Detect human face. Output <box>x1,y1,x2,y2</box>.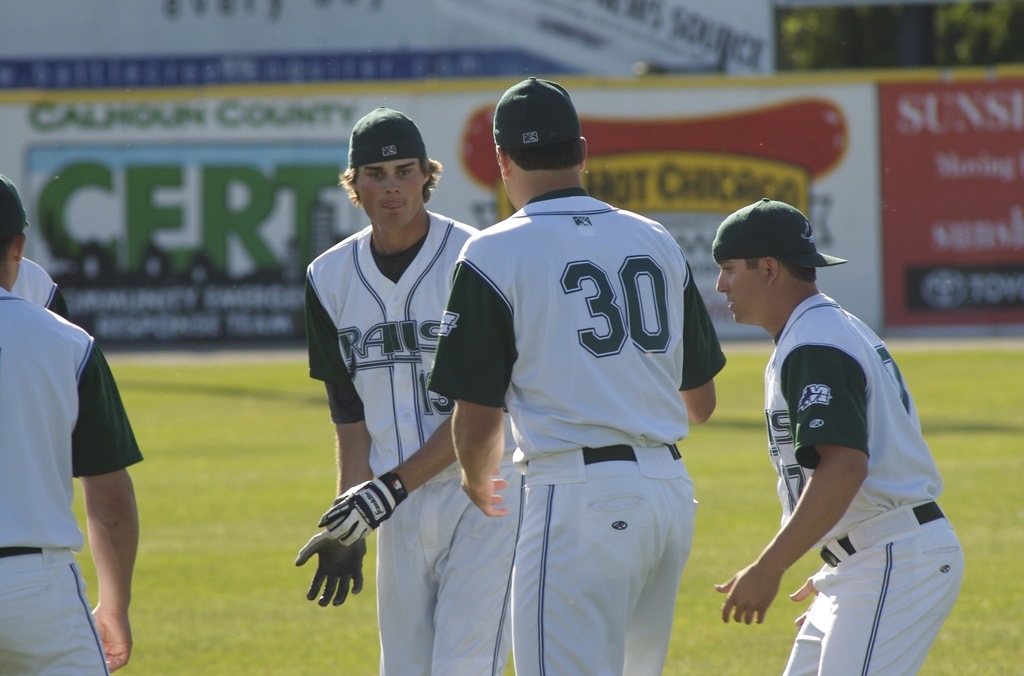
<box>716,254,765,329</box>.
